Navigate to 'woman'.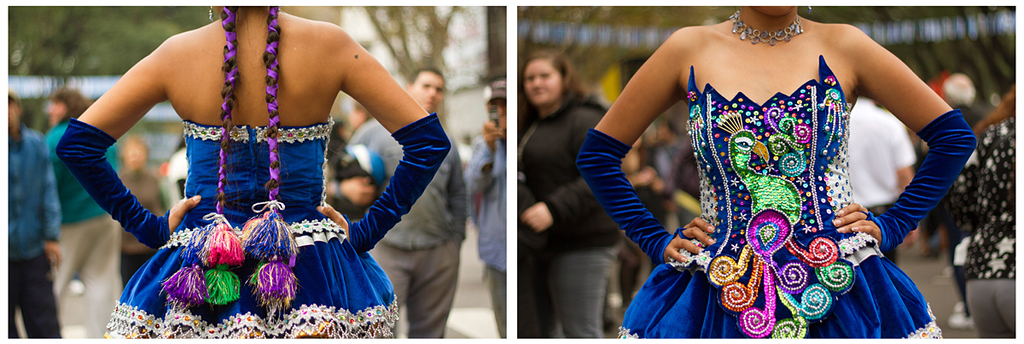
Navigation target: {"x1": 523, "y1": 51, "x2": 636, "y2": 343}.
